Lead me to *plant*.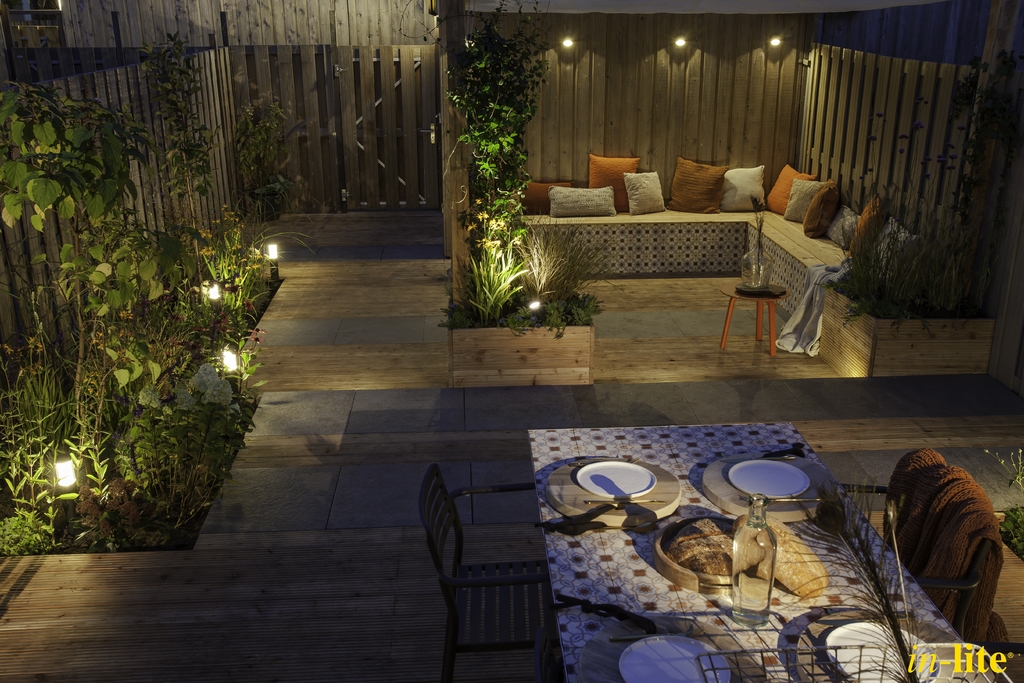
Lead to pyautogui.locateOnScreen(984, 450, 1023, 556).
